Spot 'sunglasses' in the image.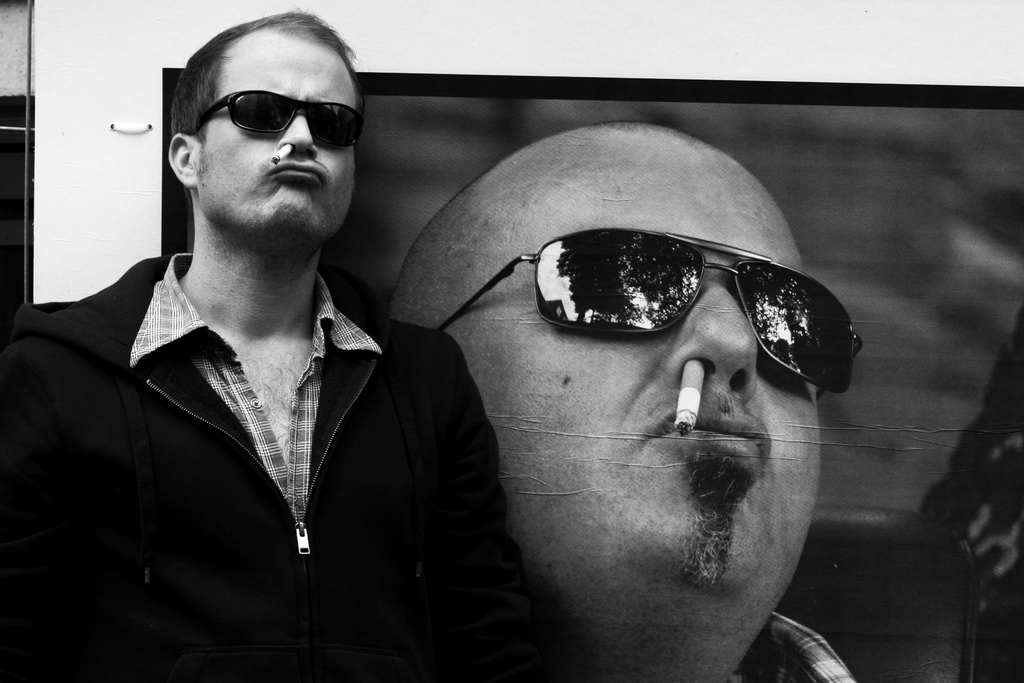
'sunglasses' found at bbox=(198, 89, 362, 147).
